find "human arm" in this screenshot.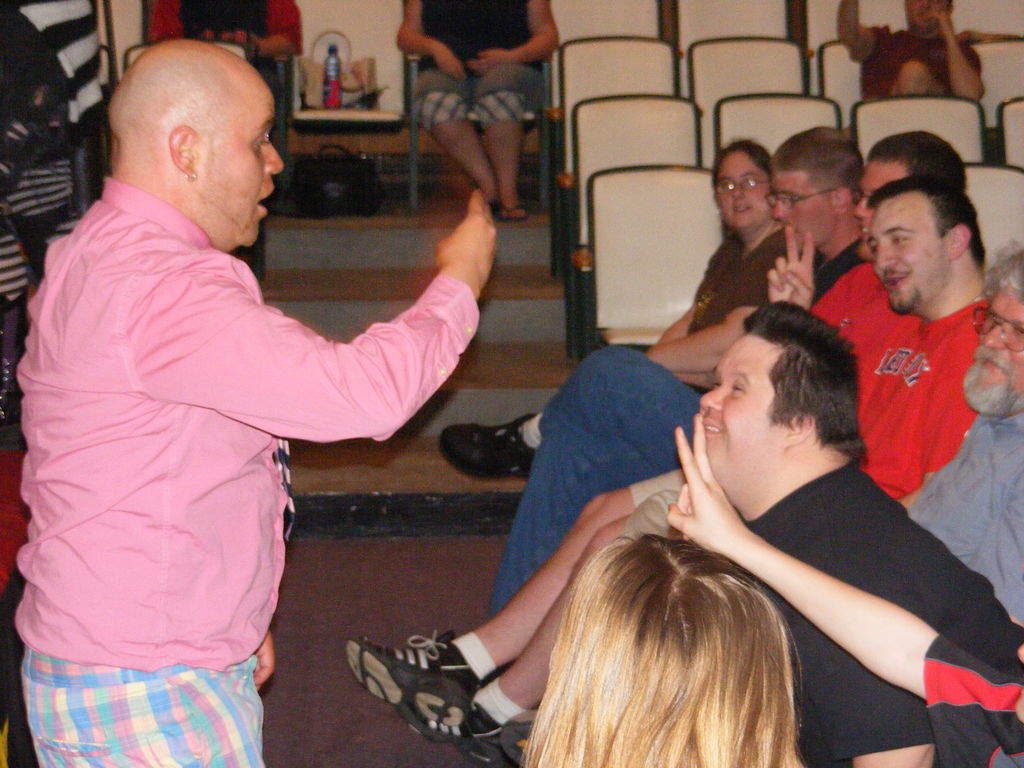
The bounding box for "human arm" is [x1=751, y1=220, x2=838, y2=324].
